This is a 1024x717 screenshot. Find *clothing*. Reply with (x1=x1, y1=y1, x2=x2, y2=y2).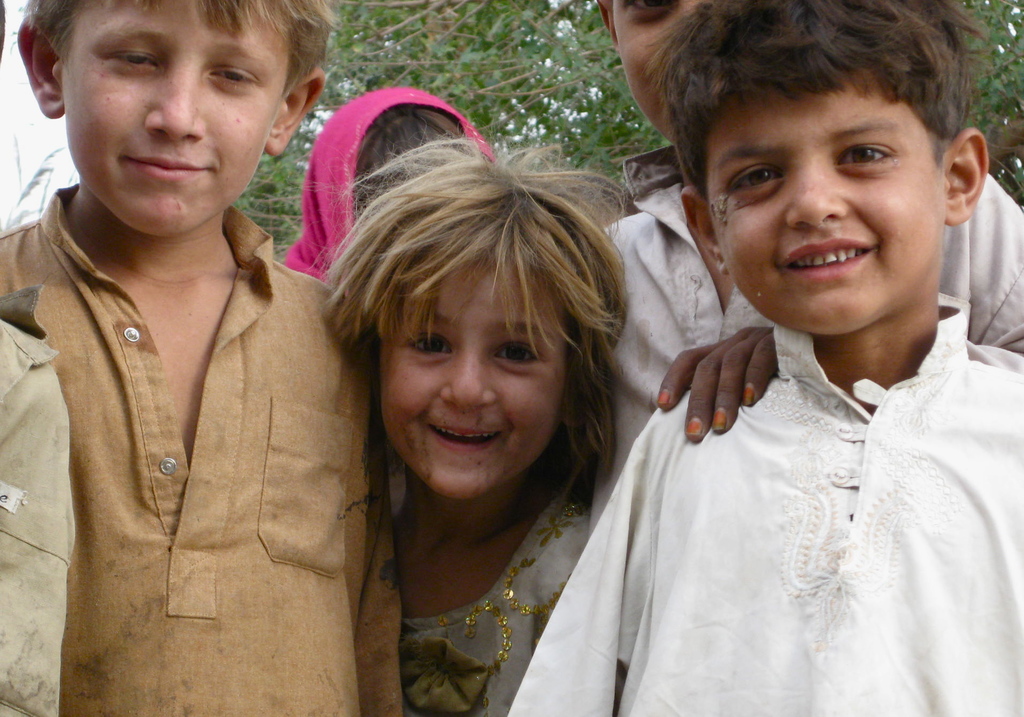
(x1=403, y1=468, x2=589, y2=716).
